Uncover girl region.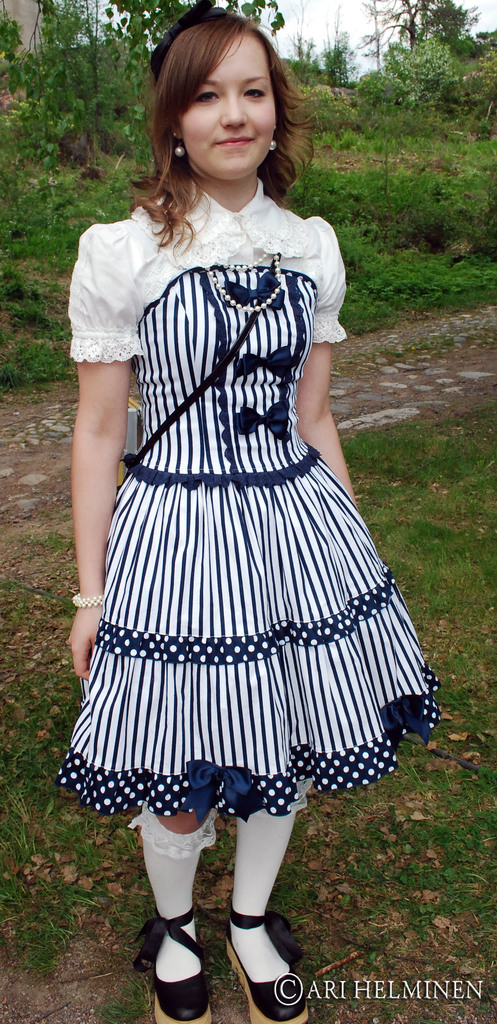
Uncovered: bbox=(53, 1, 438, 1022).
